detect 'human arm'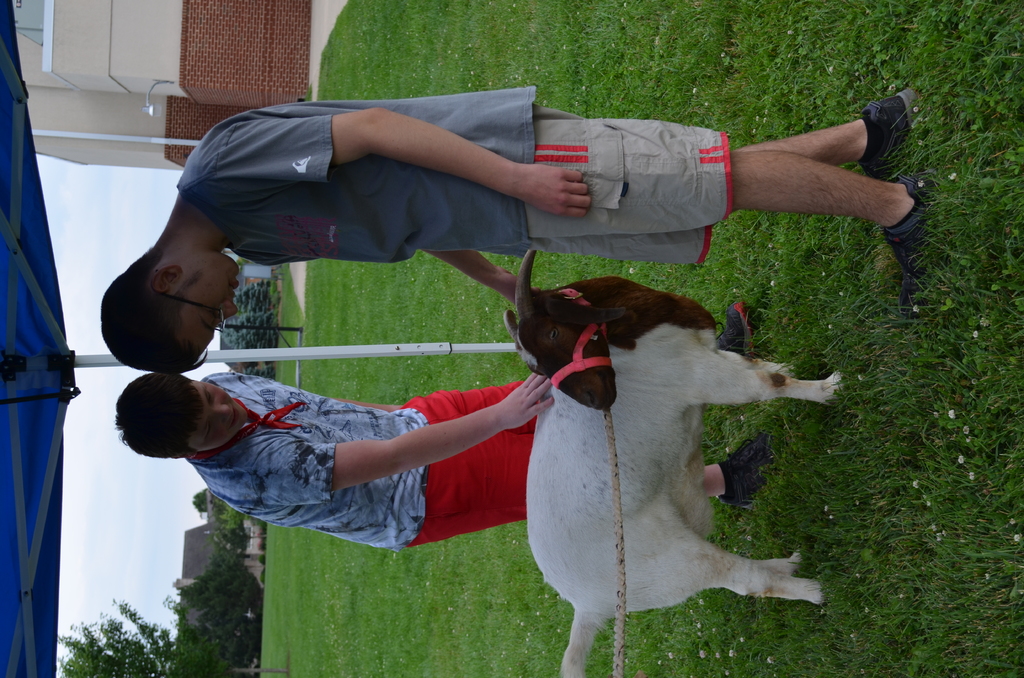
BBox(293, 104, 577, 206)
